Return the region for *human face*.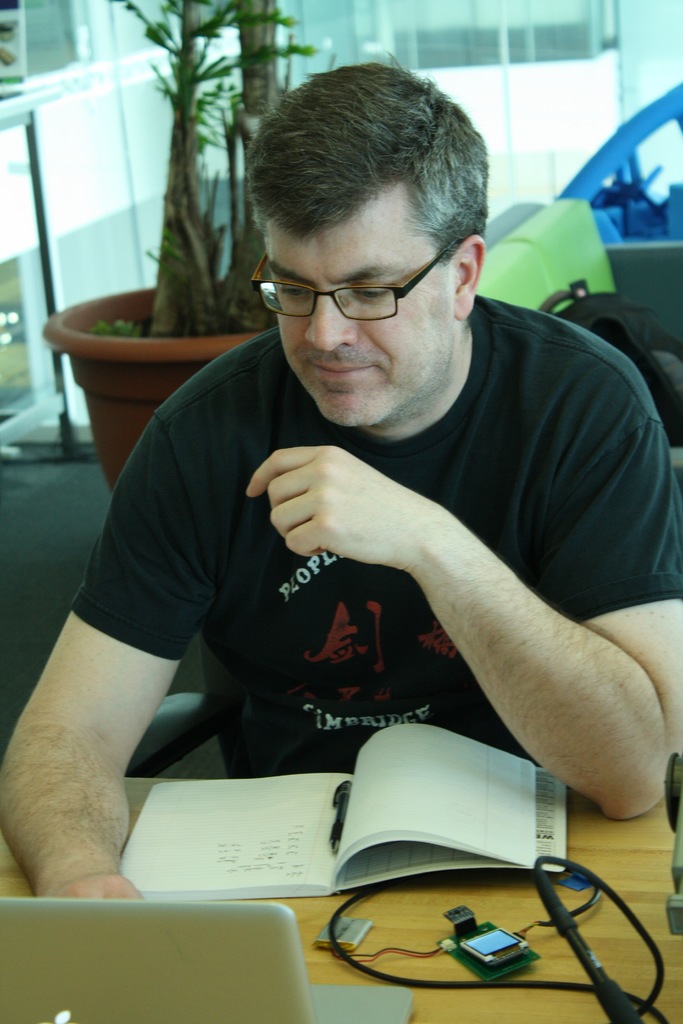
[left=245, top=188, right=466, bottom=436].
